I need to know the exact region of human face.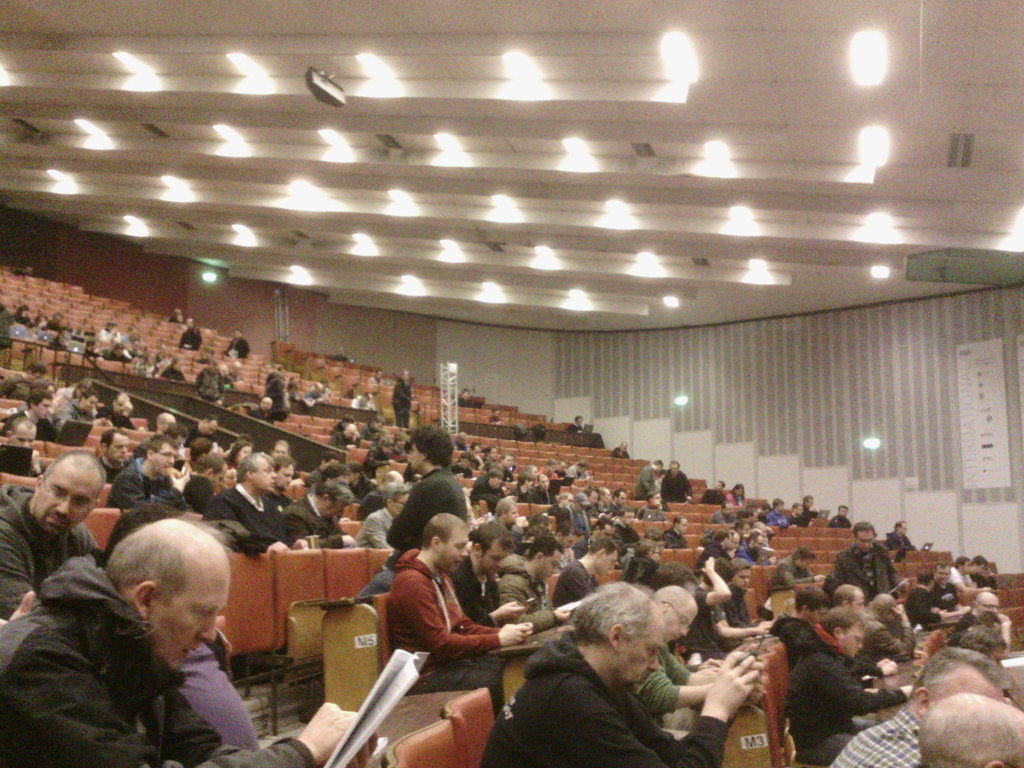
Region: 484, 548, 506, 573.
